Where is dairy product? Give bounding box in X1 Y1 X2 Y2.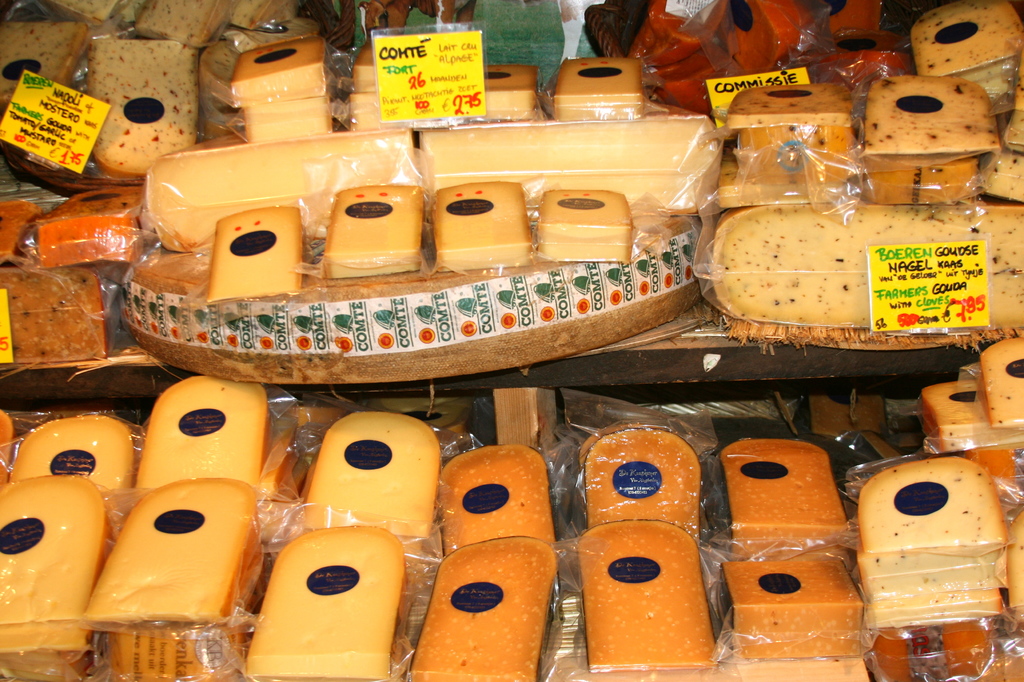
721 429 847 546.
